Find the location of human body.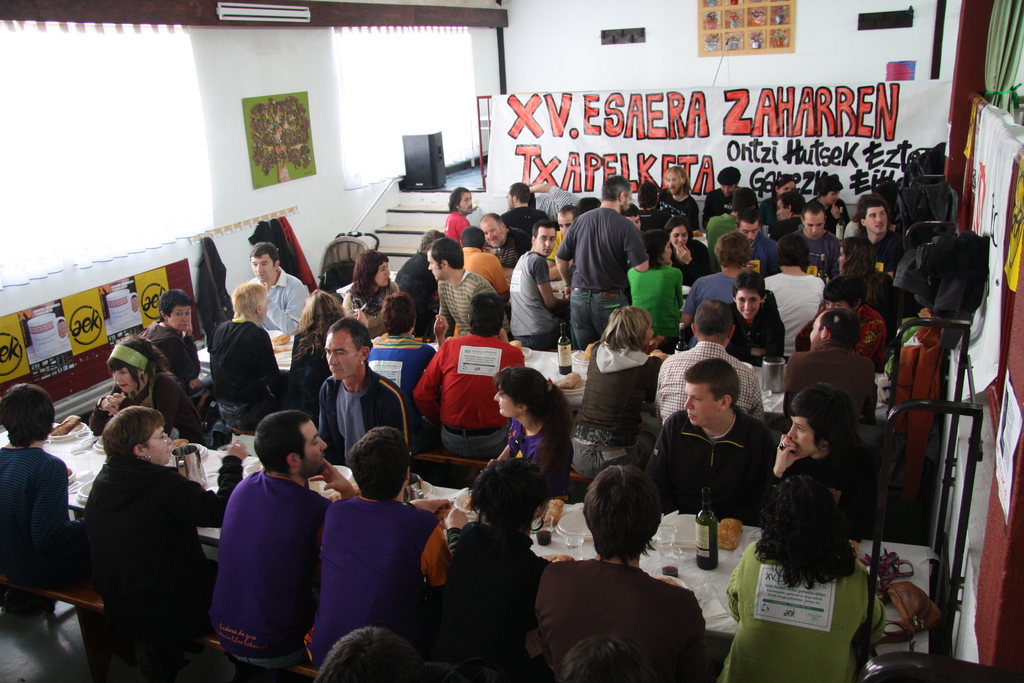
Location: {"left": 209, "top": 411, "right": 358, "bottom": 677}.
